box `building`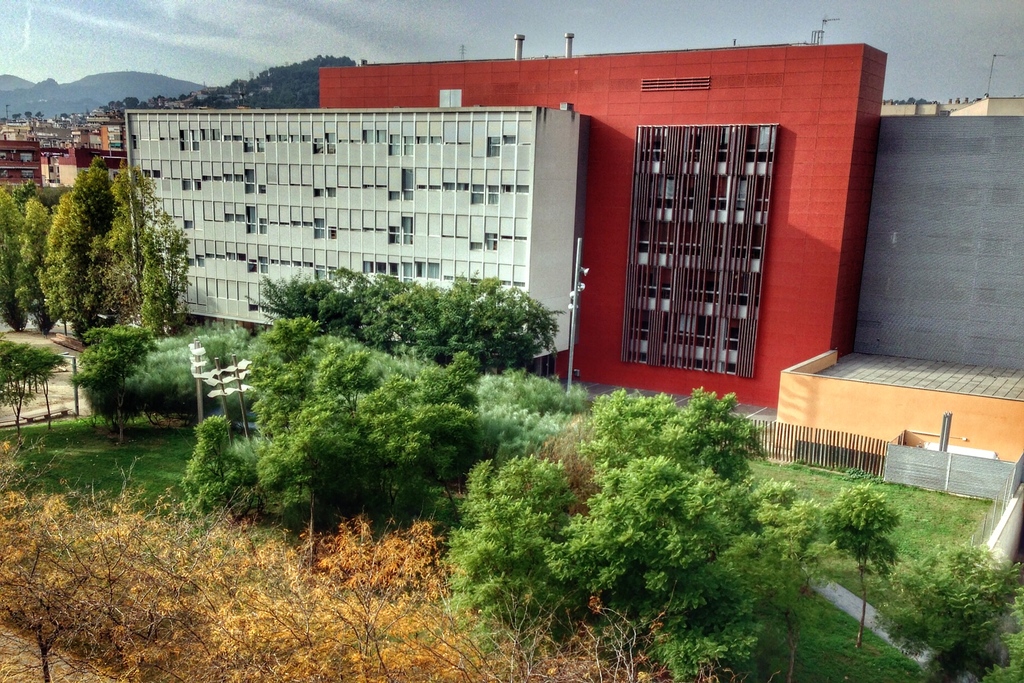
(764,96,1023,504)
